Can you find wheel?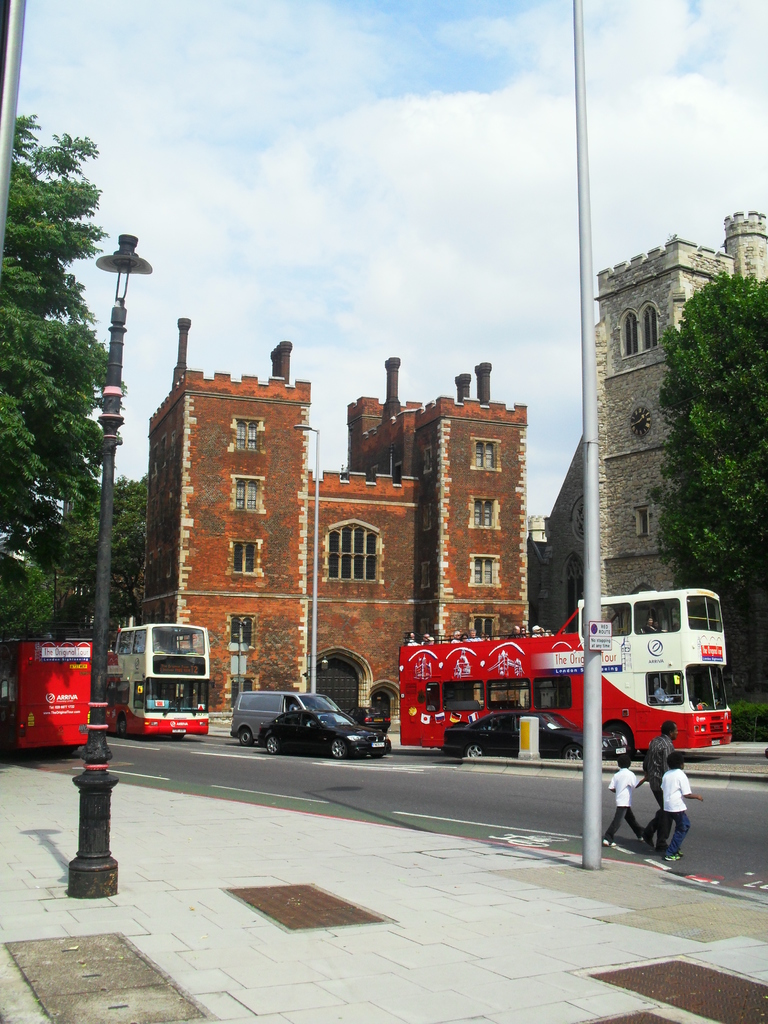
Yes, bounding box: Rect(267, 739, 279, 757).
